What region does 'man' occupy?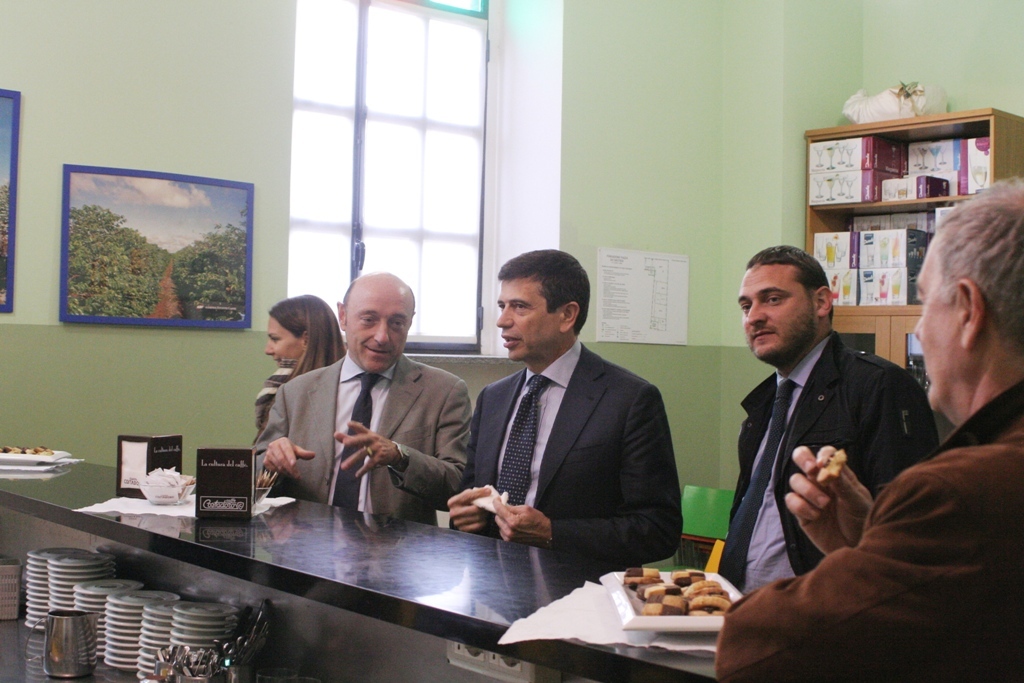
(x1=251, y1=267, x2=488, y2=530).
